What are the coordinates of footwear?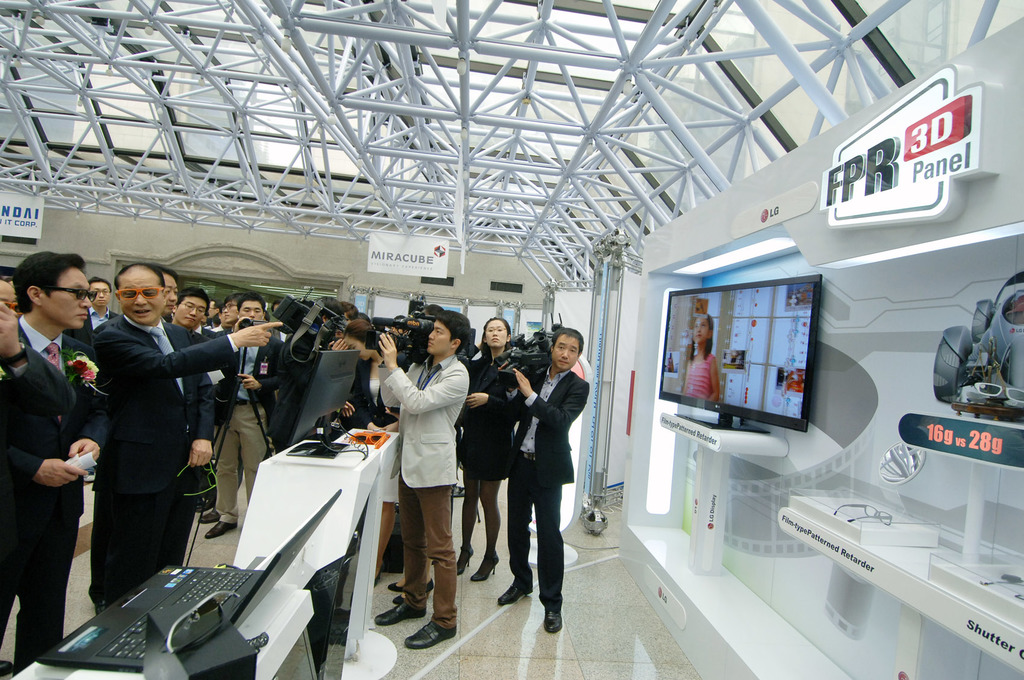
<bbox>404, 622, 460, 650</bbox>.
